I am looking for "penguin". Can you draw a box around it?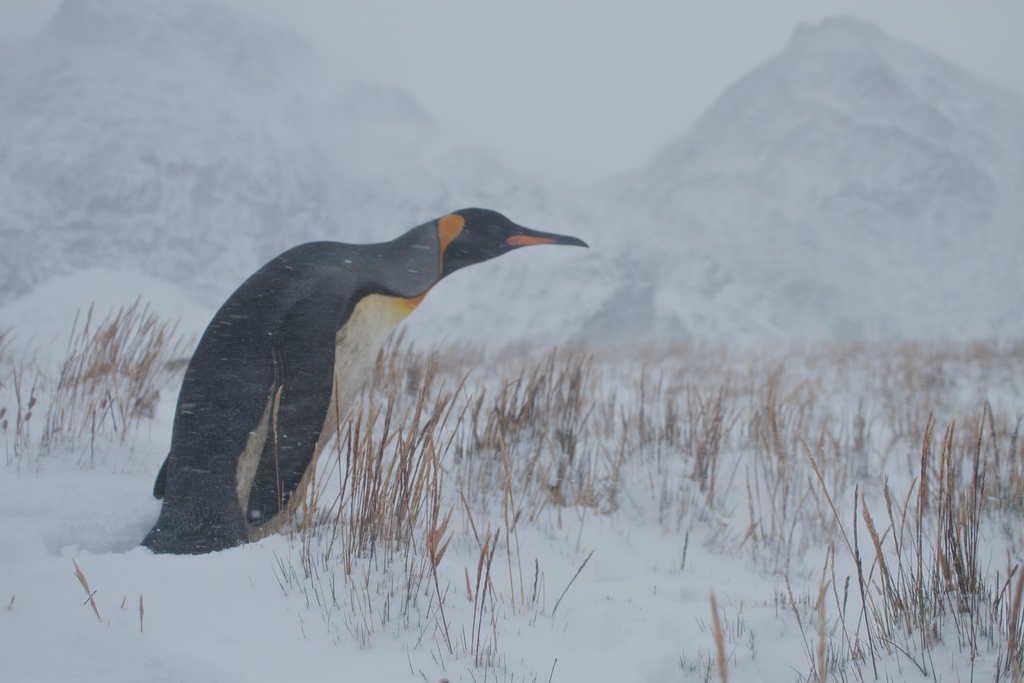
Sure, the bounding box is <box>136,202,616,575</box>.
